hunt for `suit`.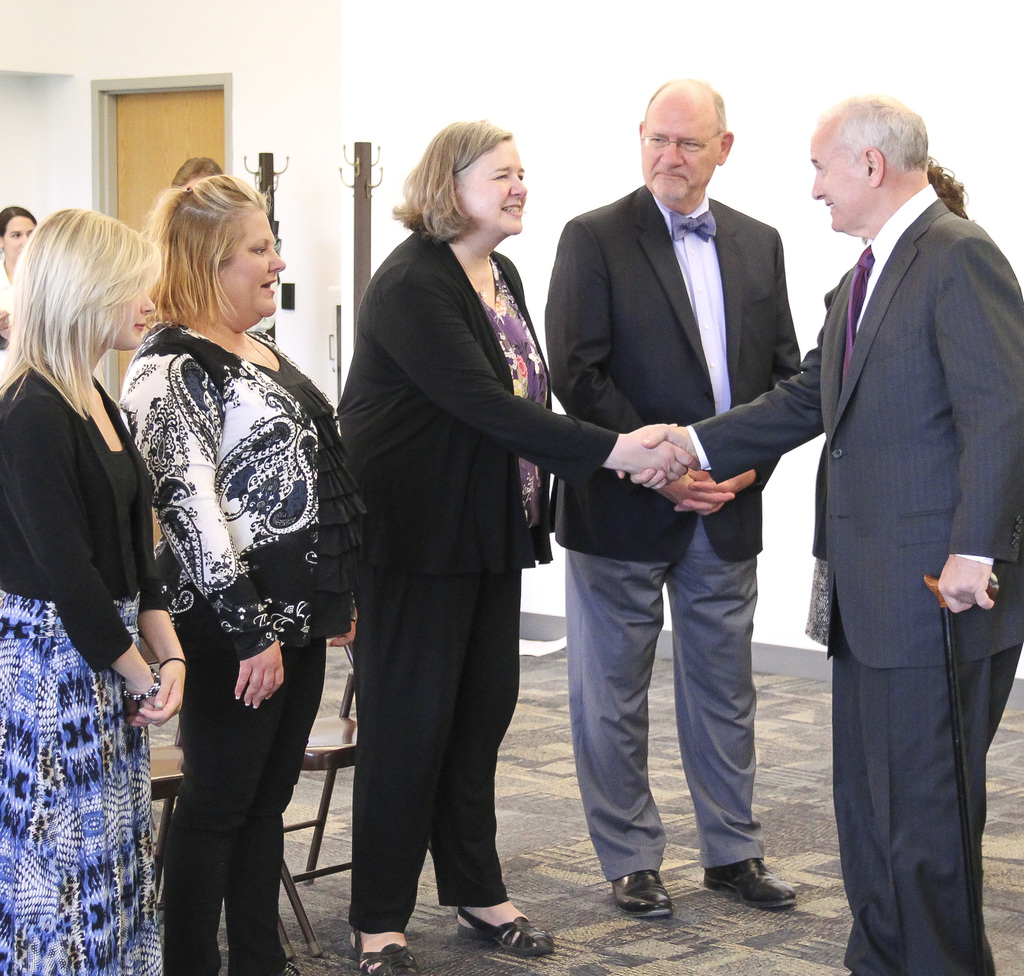
Hunted down at locate(691, 184, 1023, 975).
